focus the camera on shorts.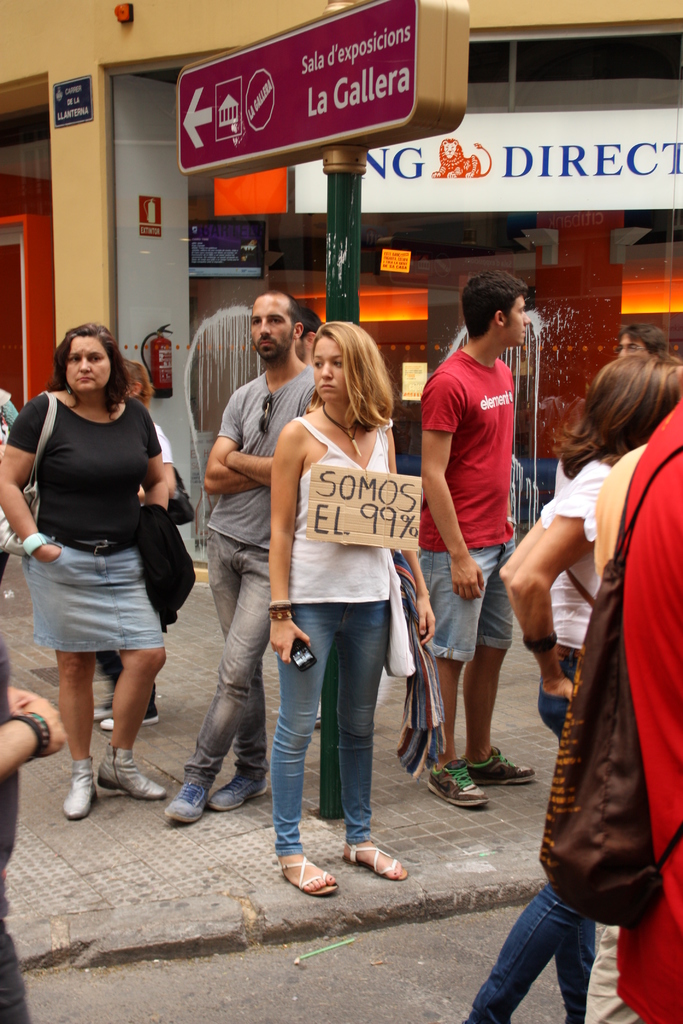
Focus region: [x1=21, y1=536, x2=165, y2=652].
